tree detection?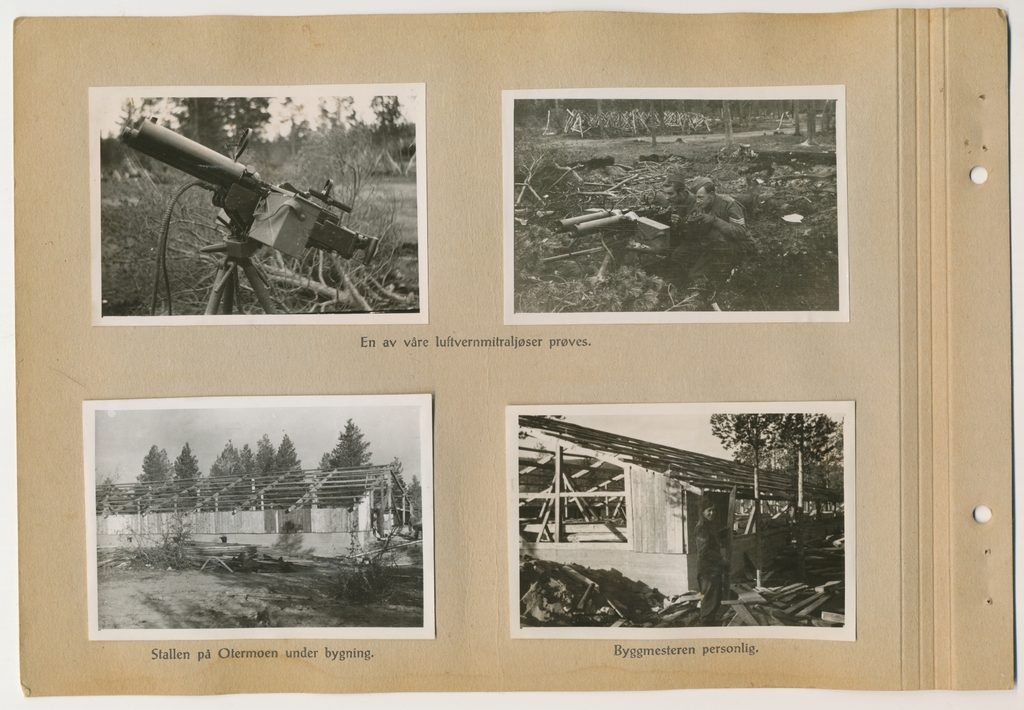
crop(262, 432, 298, 477)
